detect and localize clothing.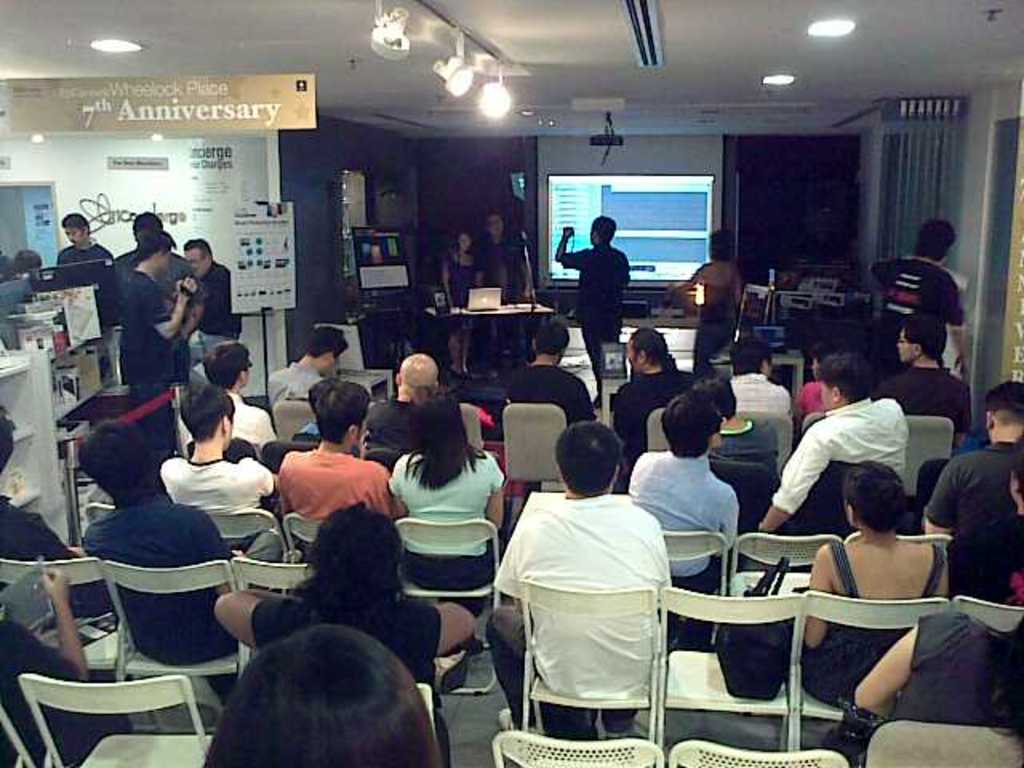
Localized at 611/366/707/466.
